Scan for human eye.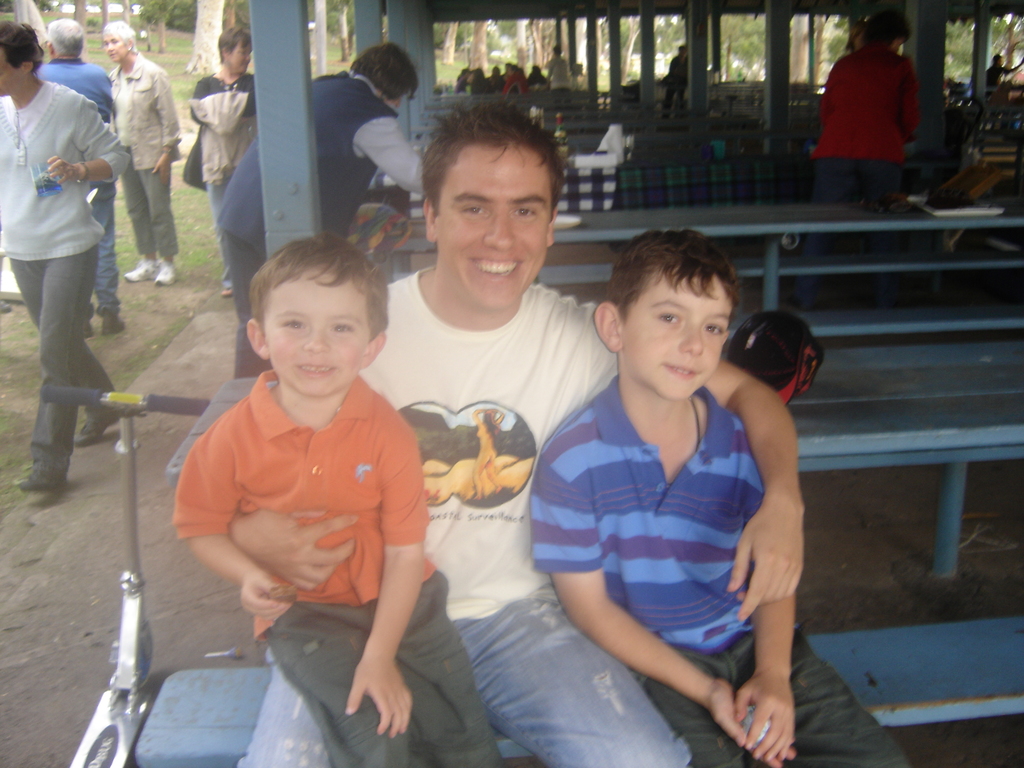
Scan result: region(653, 312, 682, 326).
